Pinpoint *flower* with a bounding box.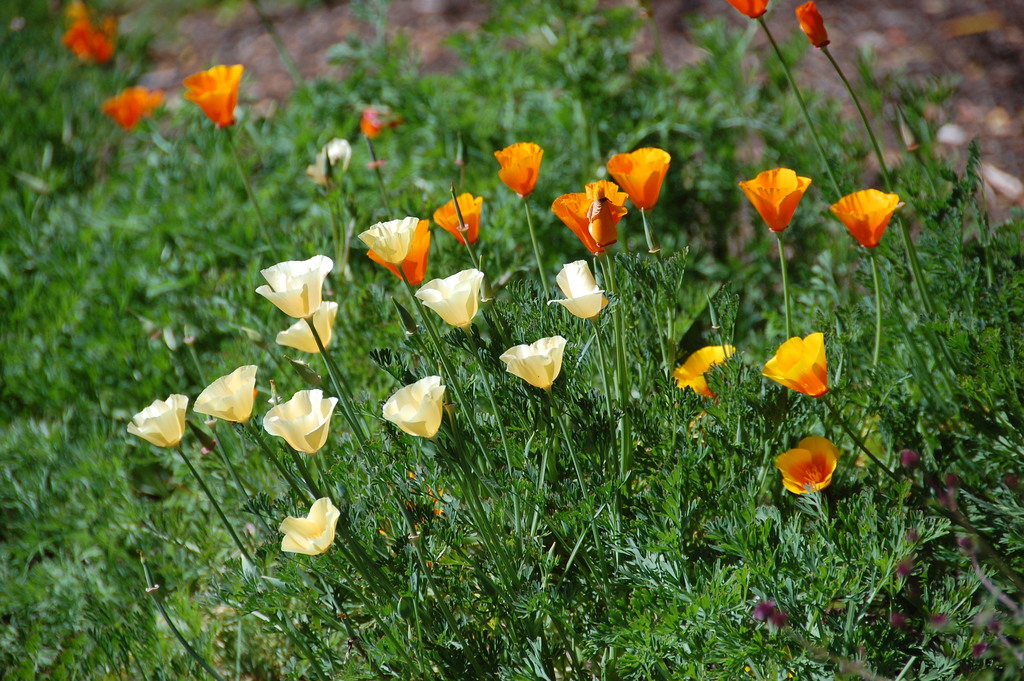
433/190/484/249.
